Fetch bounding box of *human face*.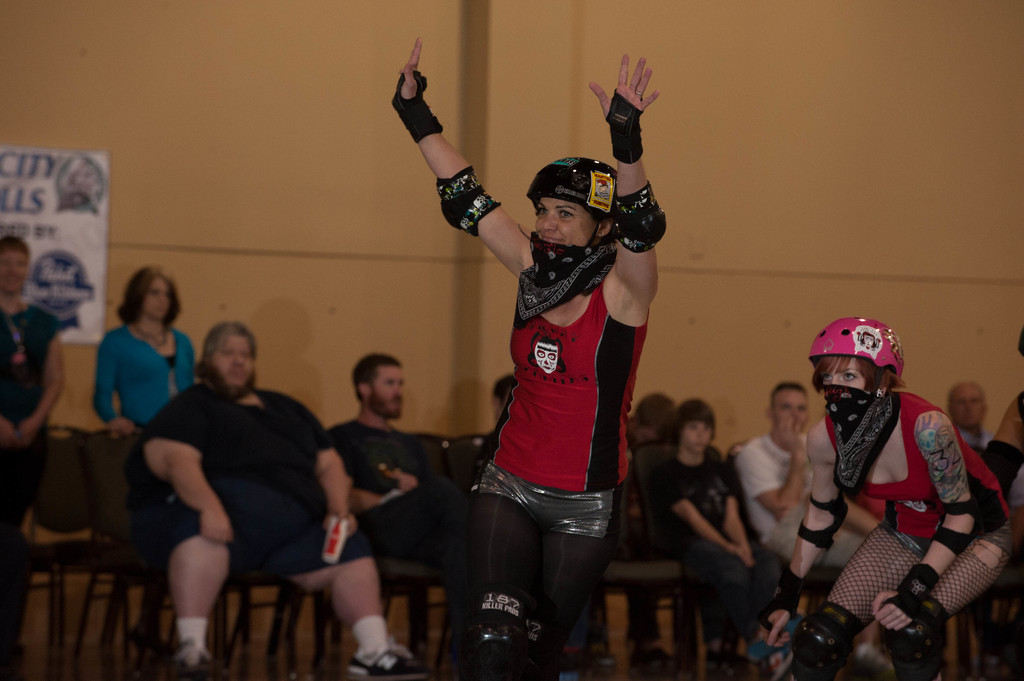
Bbox: x1=213 y1=335 x2=256 y2=387.
